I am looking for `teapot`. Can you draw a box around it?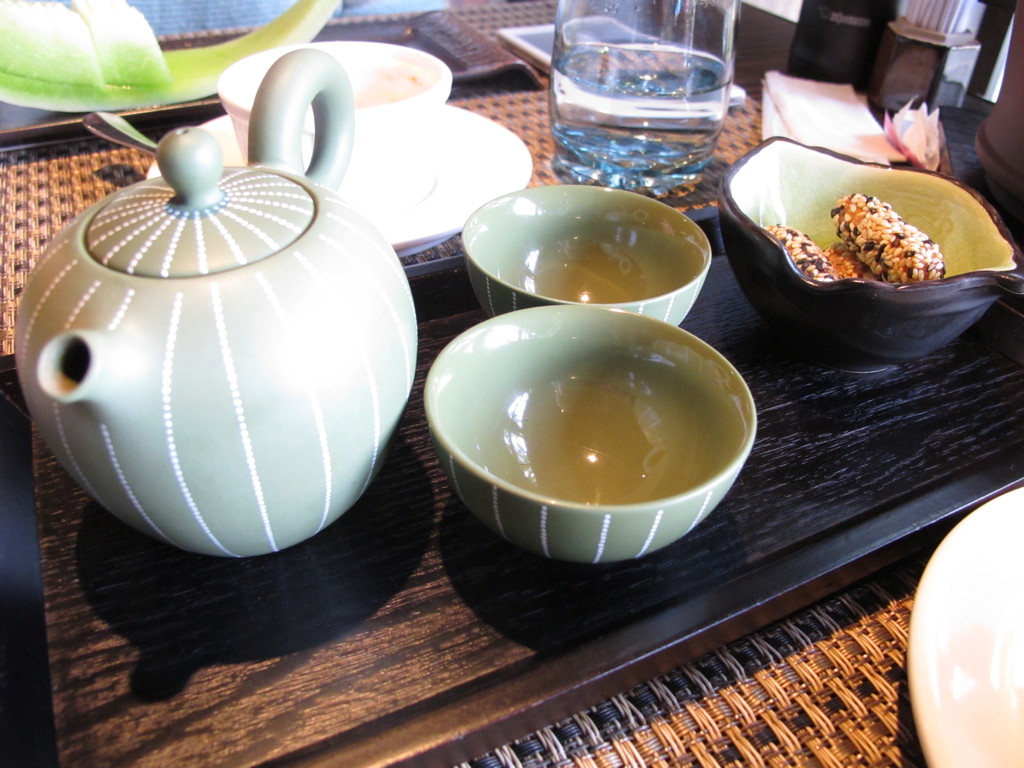
Sure, the bounding box is bbox(12, 51, 418, 559).
